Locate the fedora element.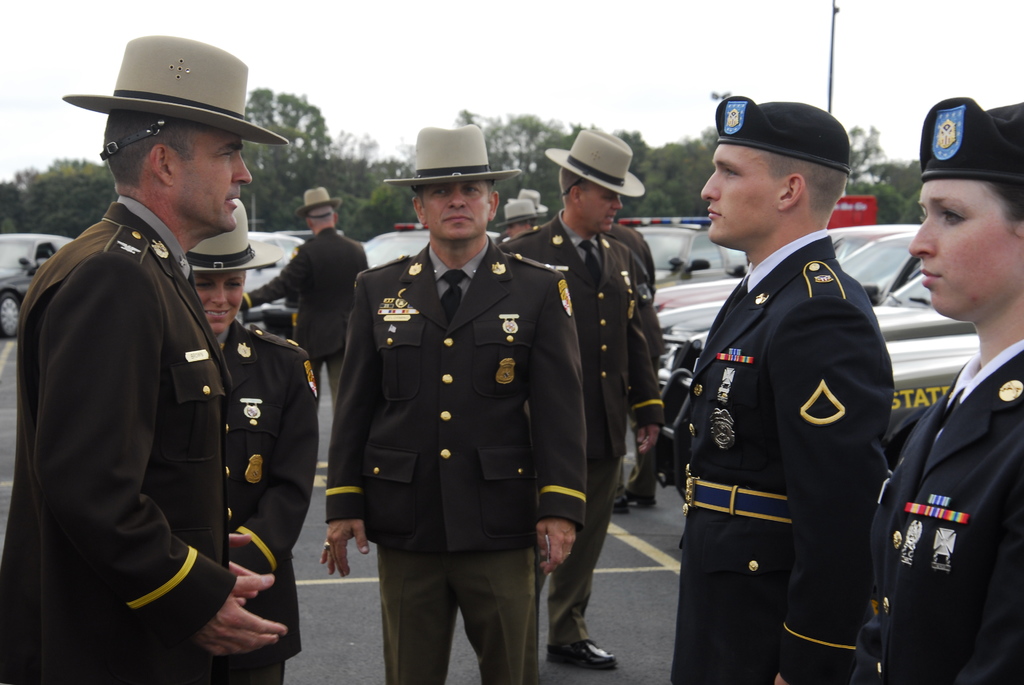
Element bbox: detection(382, 122, 522, 193).
